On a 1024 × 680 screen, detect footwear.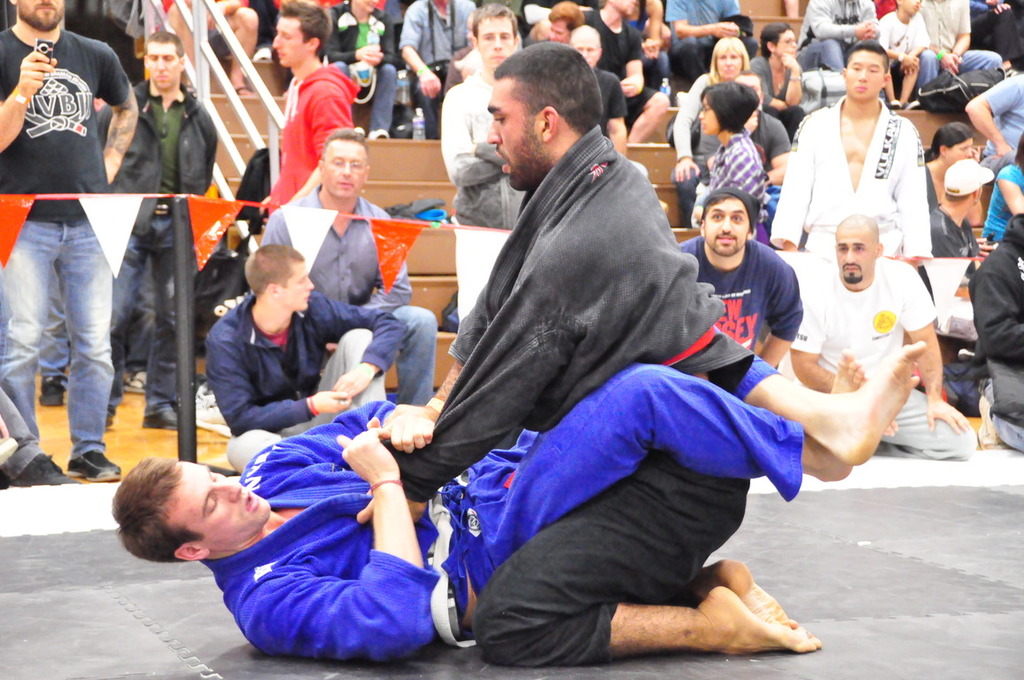
x1=369 y1=128 x2=391 y2=143.
